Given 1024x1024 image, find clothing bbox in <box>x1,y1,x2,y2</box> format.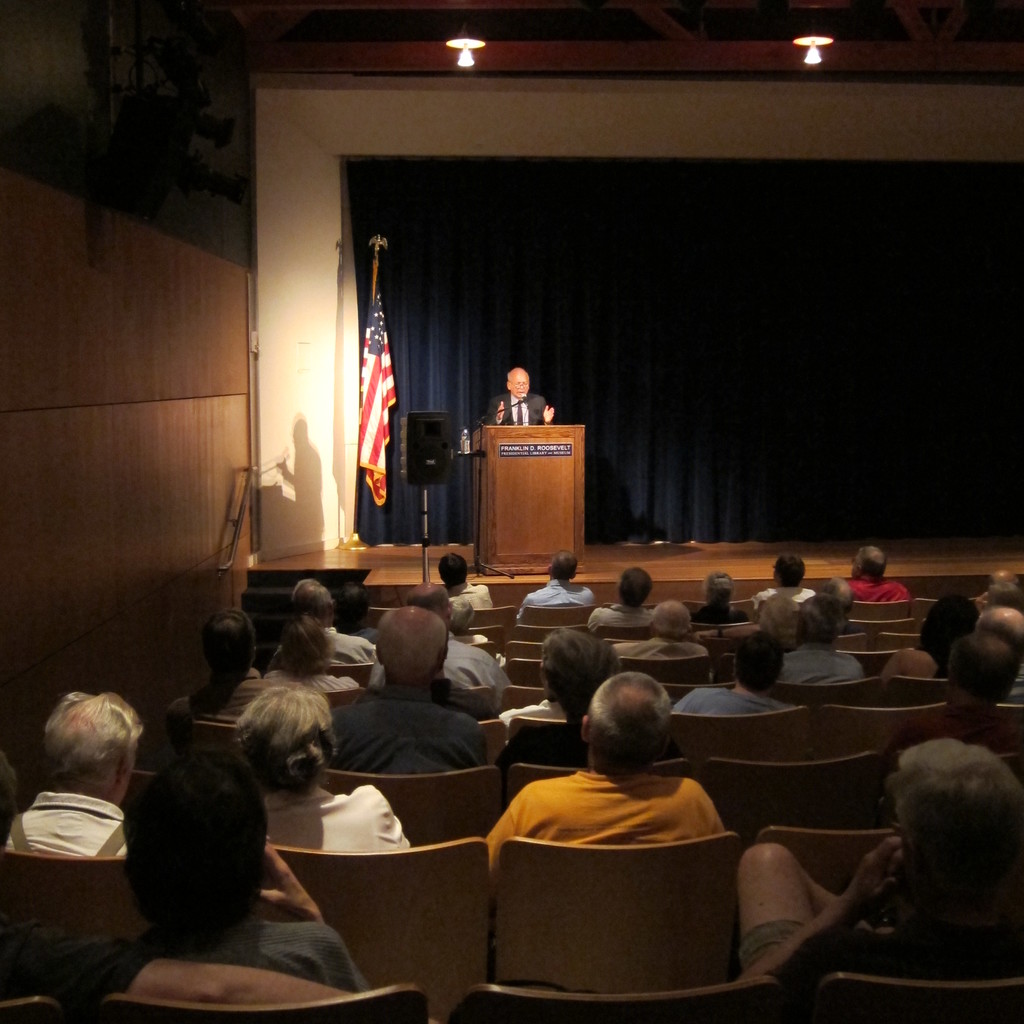
<box>255,778,414,867</box>.
